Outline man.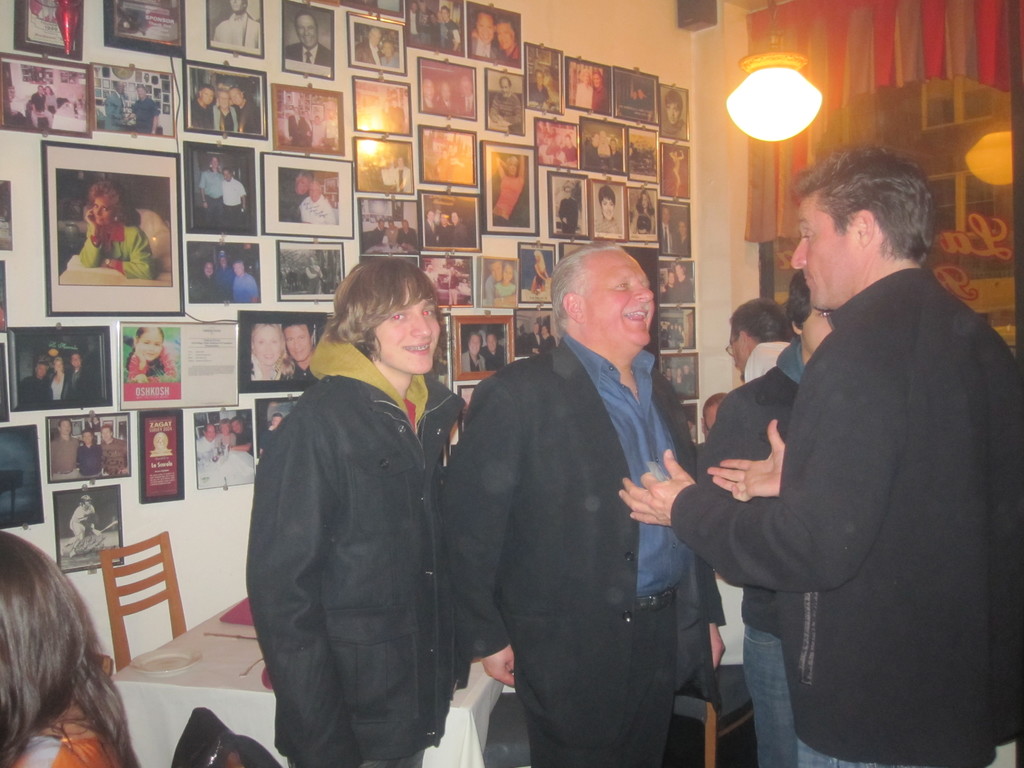
Outline: crop(210, 88, 232, 124).
